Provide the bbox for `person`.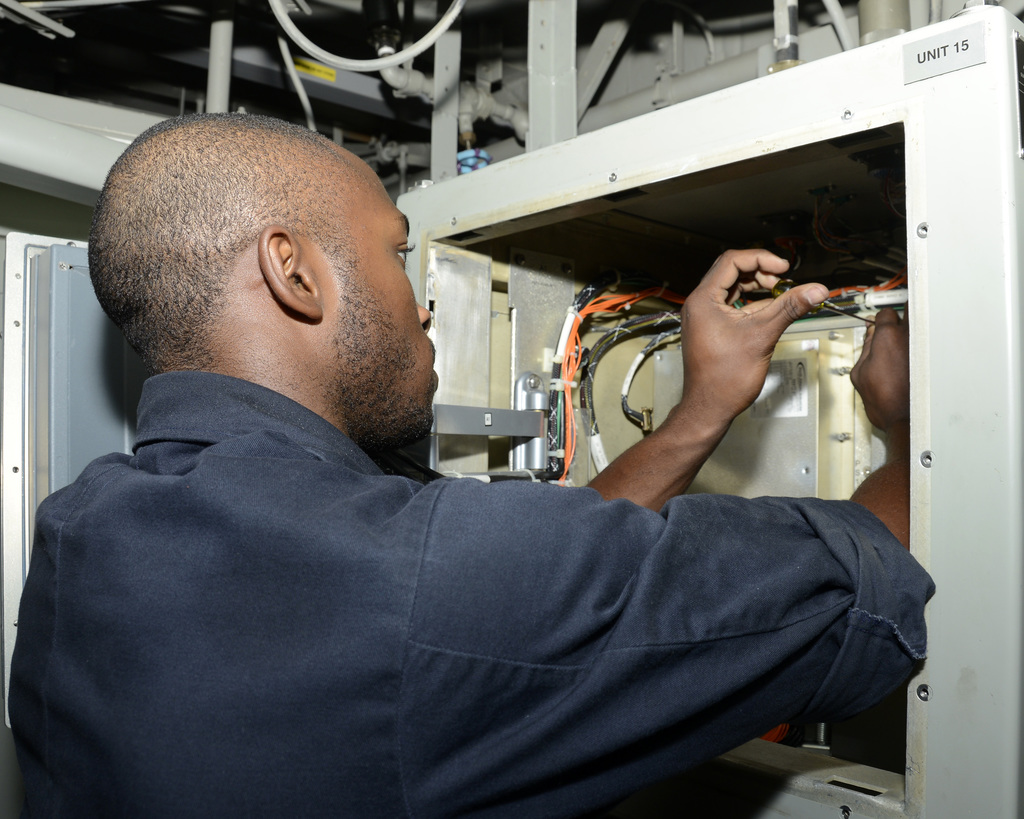
5 109 940 818.
